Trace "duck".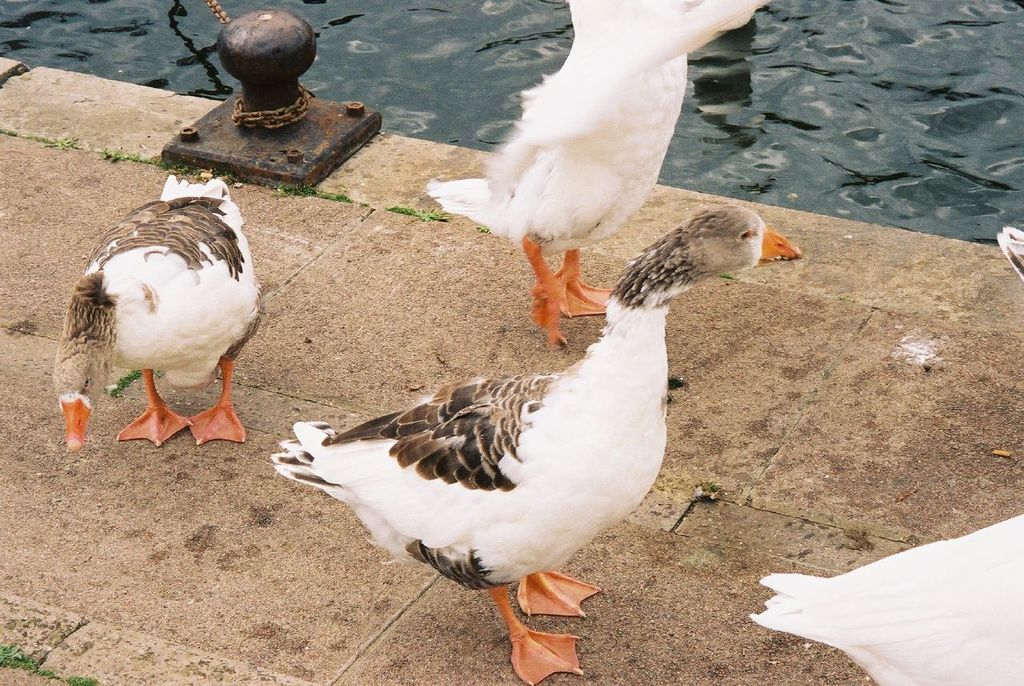
Traced to bbox=[271, 197, 803, 685].
